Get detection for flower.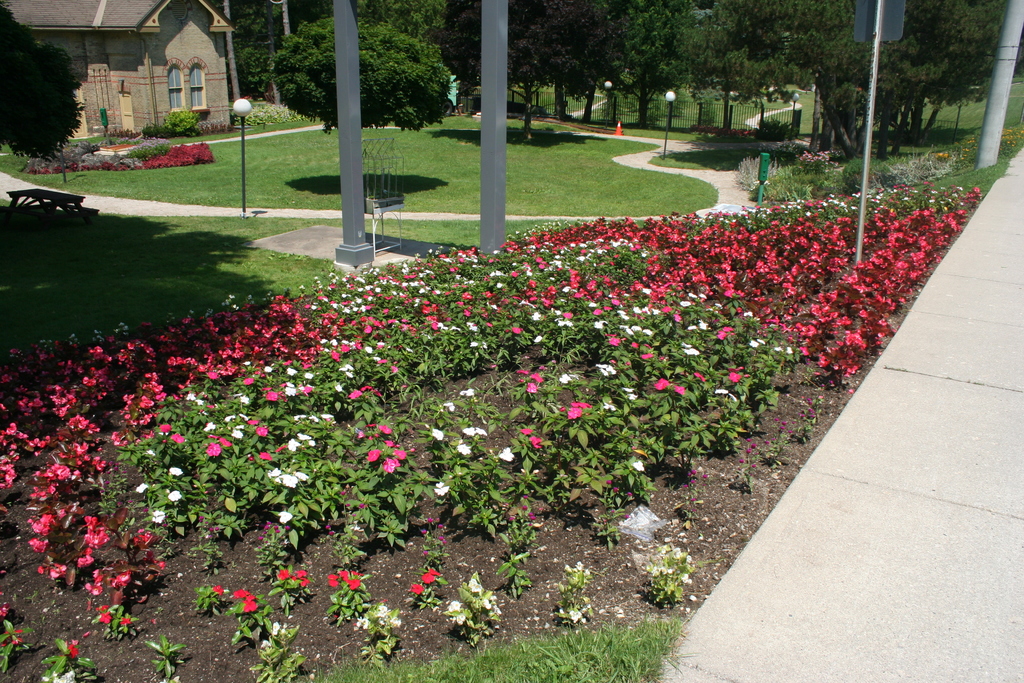
Detection: BBox(294, 469, 311, 482).
